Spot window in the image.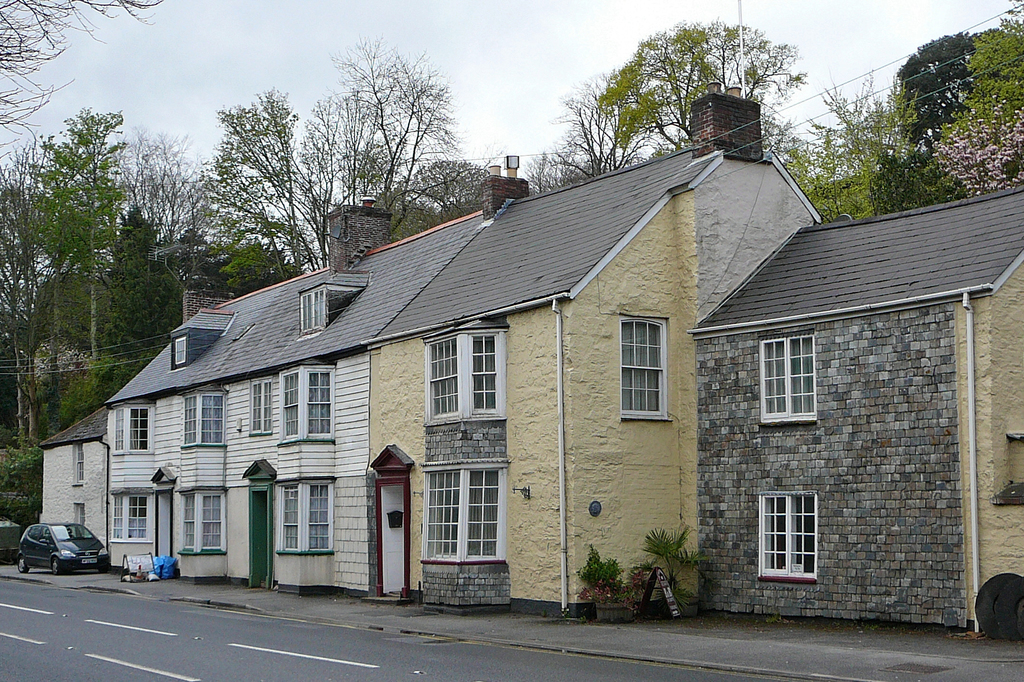
window found at crop(420, 454, 503, 571).
